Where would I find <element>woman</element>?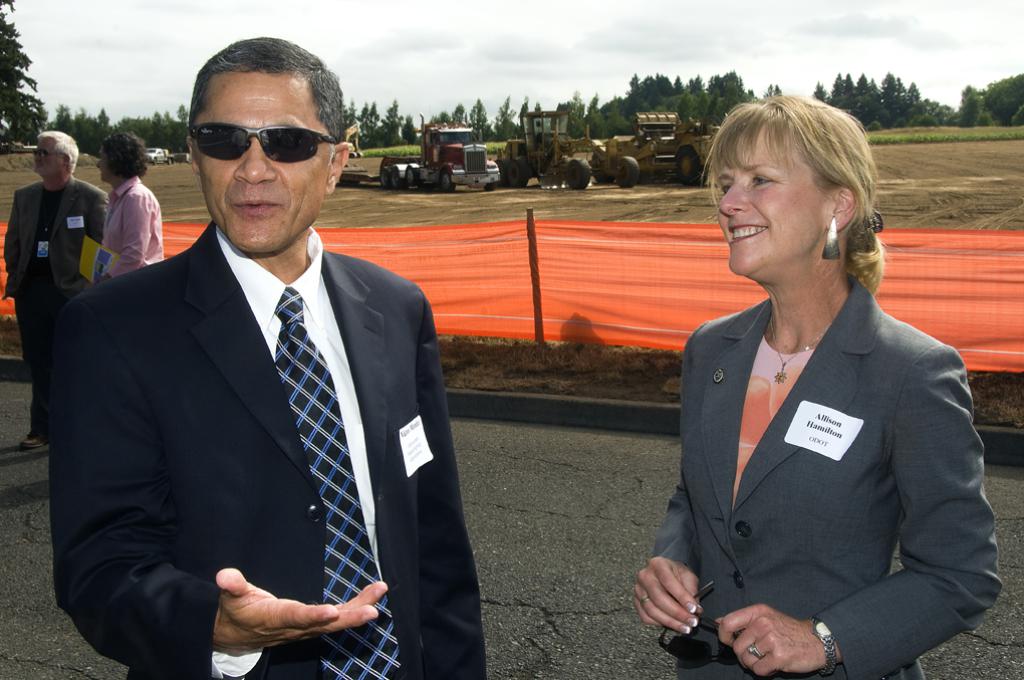
At box(97, 131, 171, 289).
